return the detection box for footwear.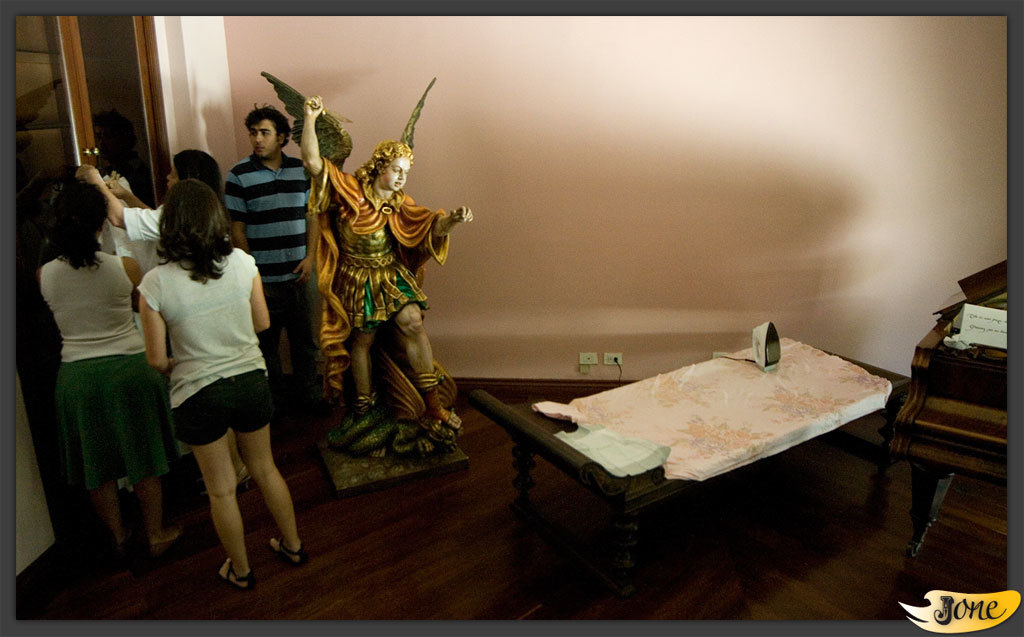
select_region(272, 532, 304, 561).
